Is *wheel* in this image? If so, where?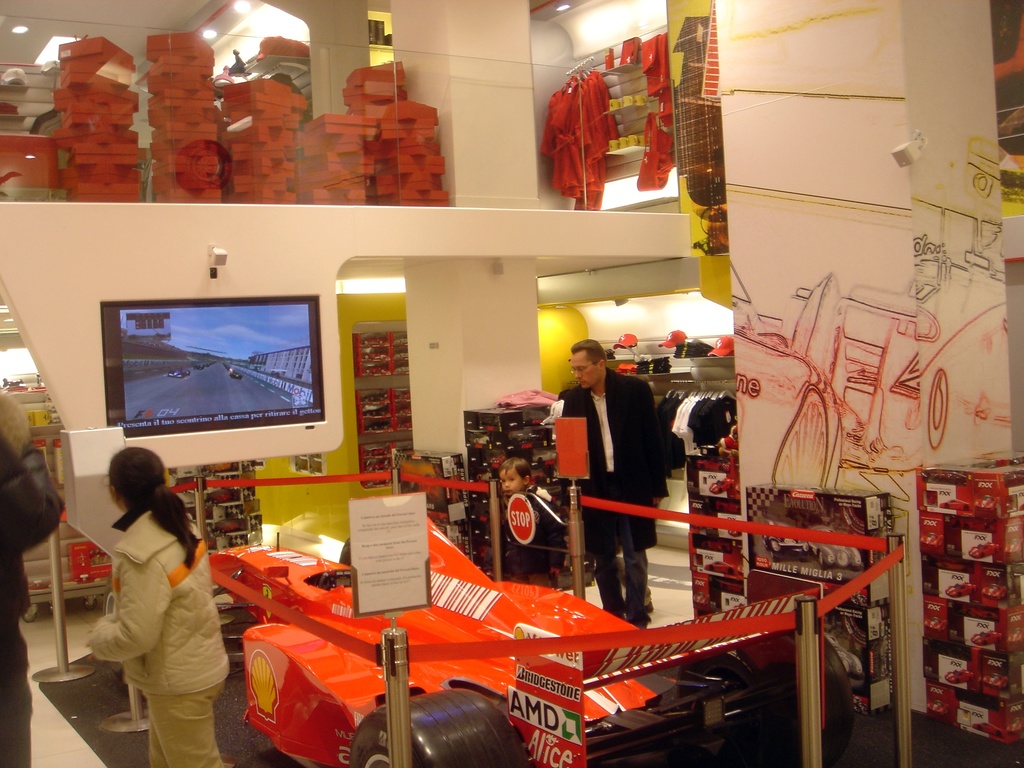
Yes, at 336 538 352 565.
